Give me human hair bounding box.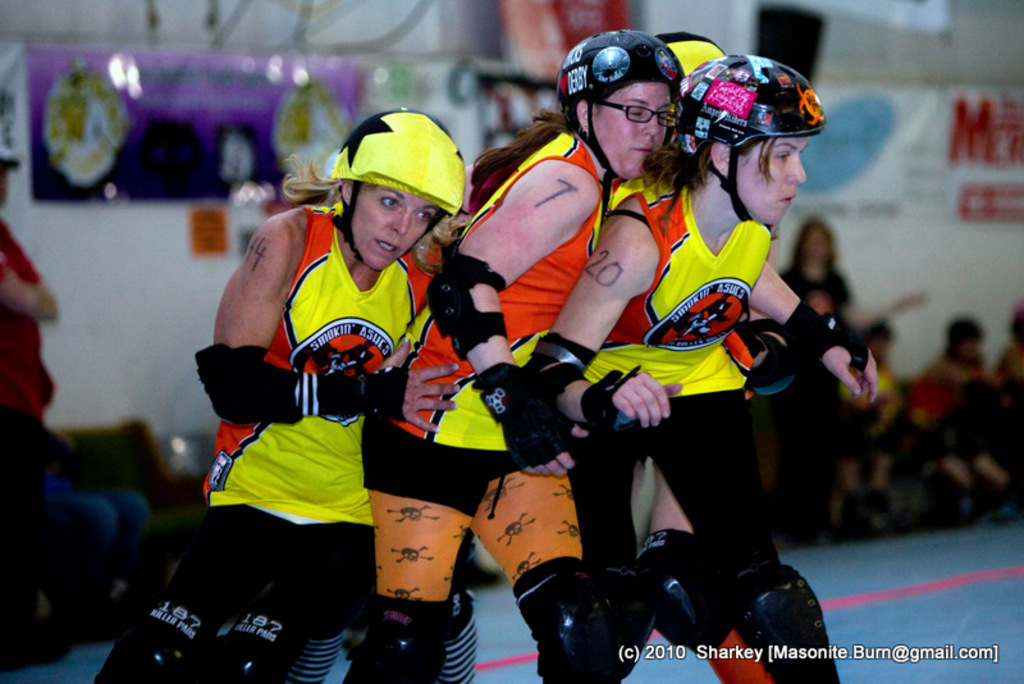
locate(636, 129, 773, 231).
